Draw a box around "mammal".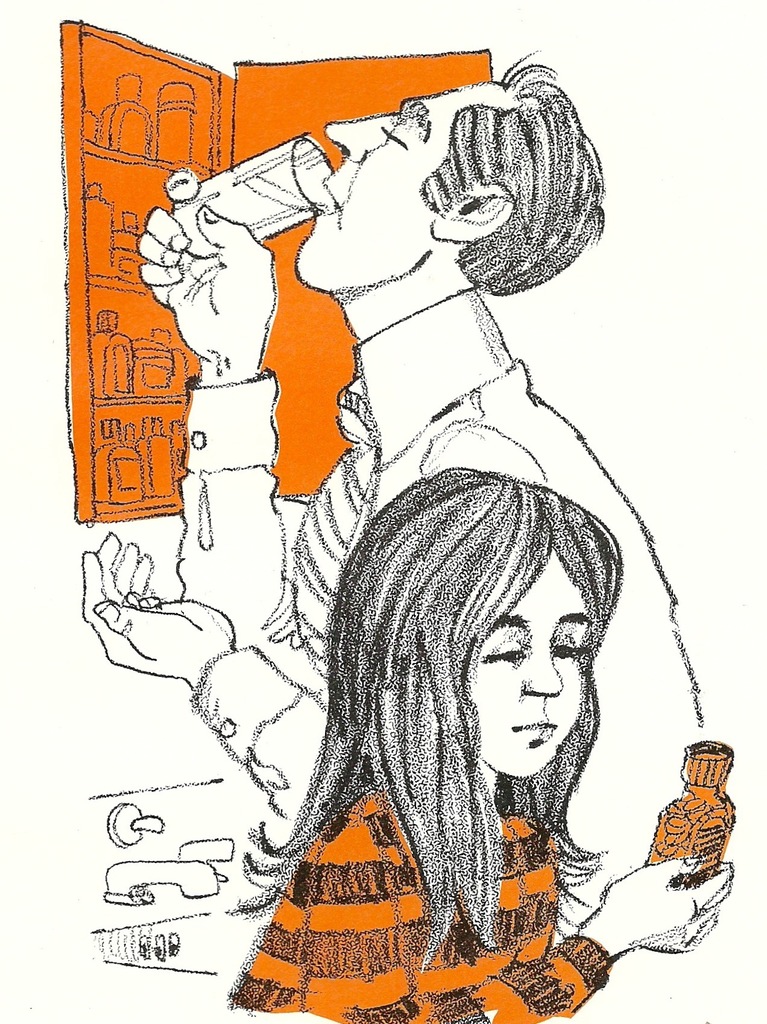
box(224, 466, 734, 1023).
